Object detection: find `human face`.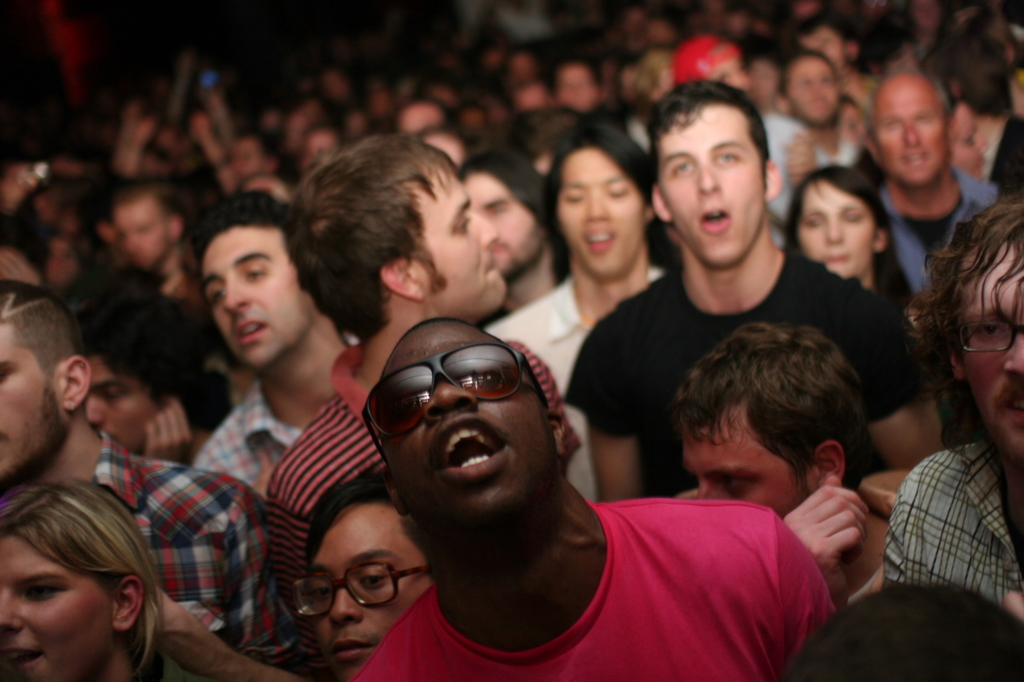
left=946, top=103, right=988, bottom=176.
